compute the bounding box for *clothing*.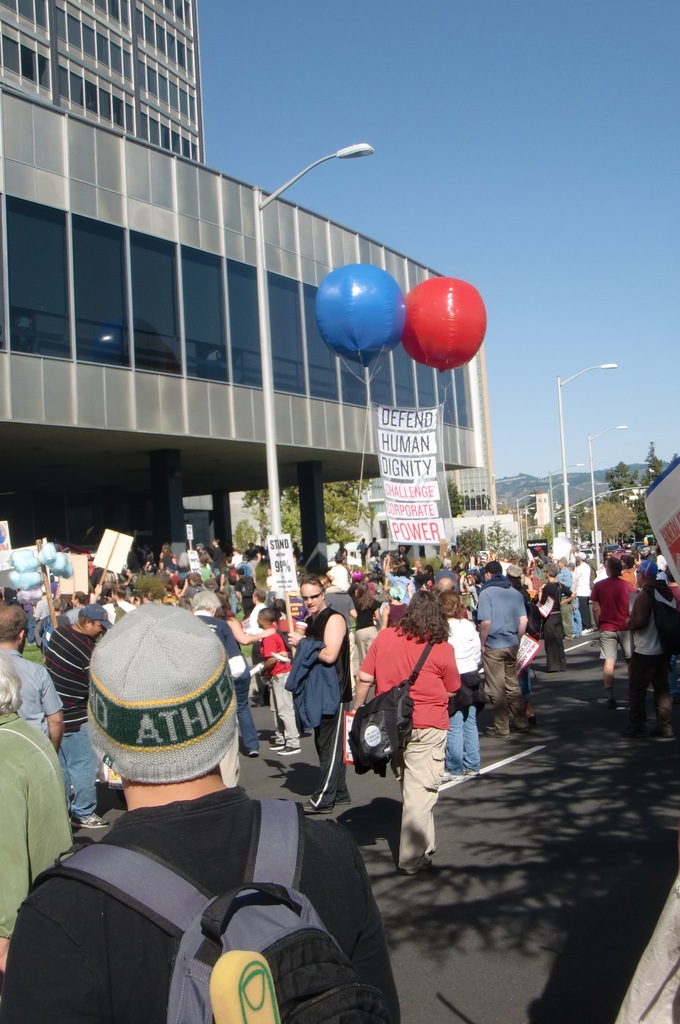
bbox=(605, 575, 638, 661).
